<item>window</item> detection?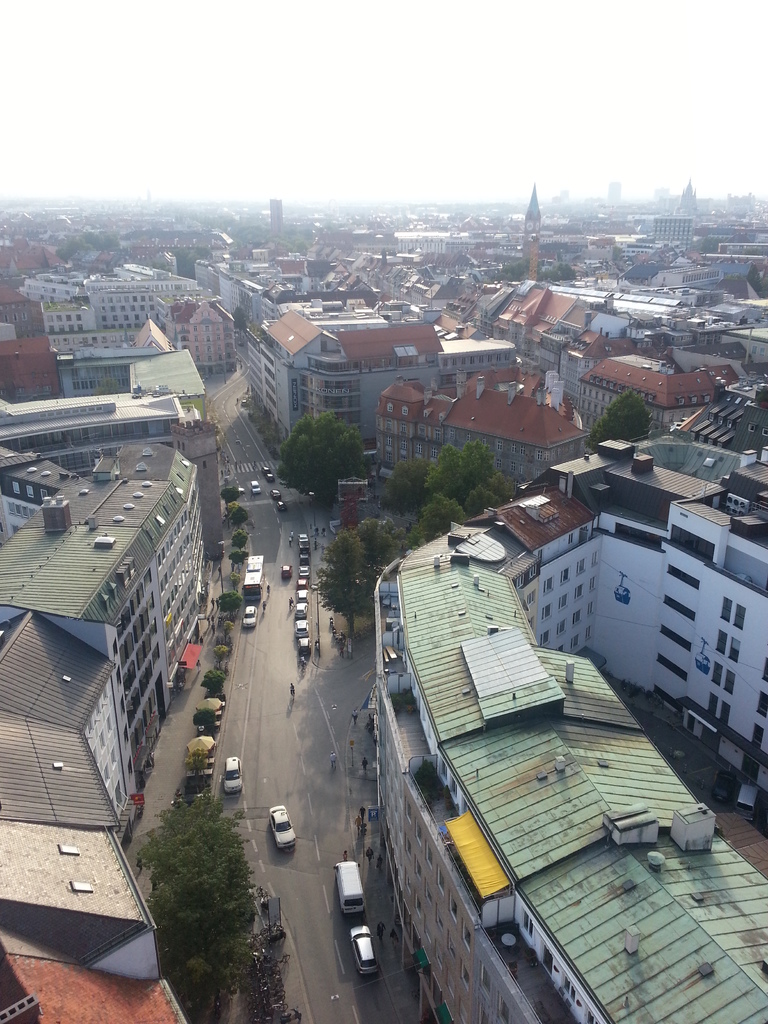
crop(566, 365, 584, 381)
